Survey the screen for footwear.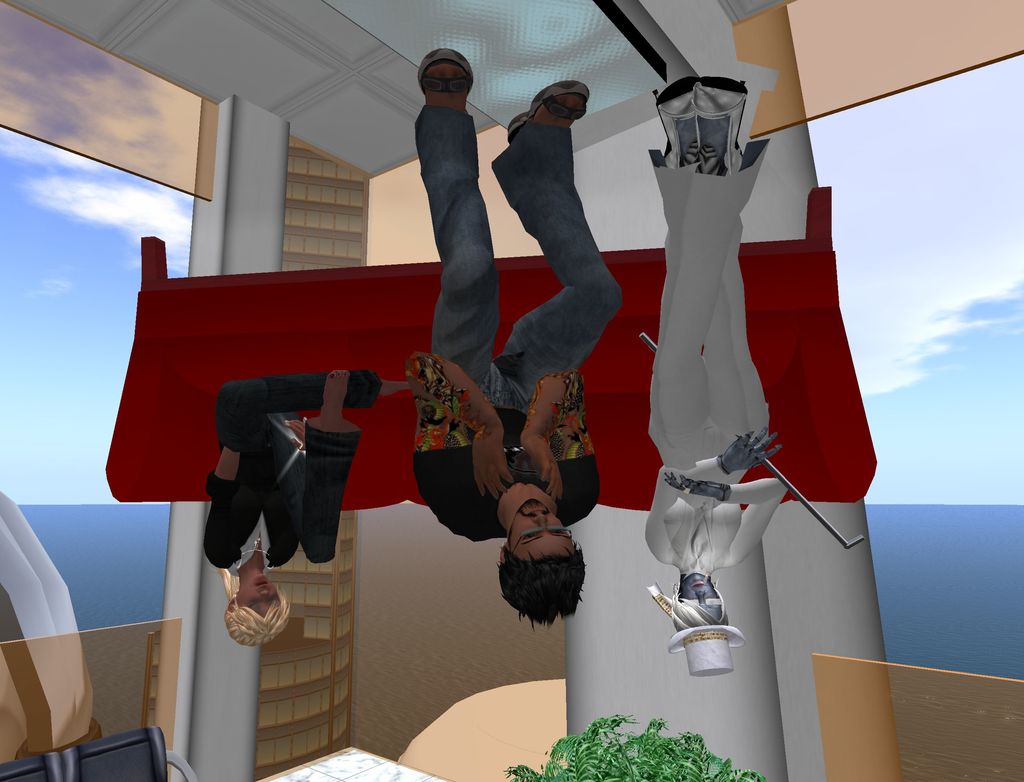
Survey found: BBox(505, 79, 587, 144).
